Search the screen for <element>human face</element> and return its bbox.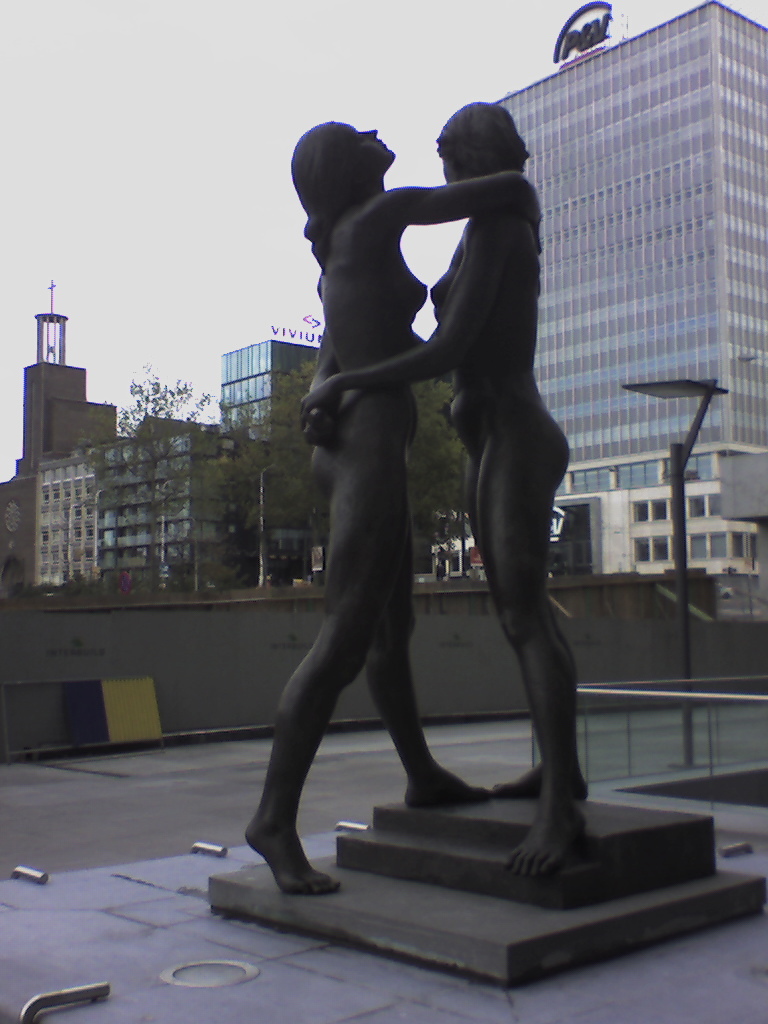
Found: 328 111 401 168.
